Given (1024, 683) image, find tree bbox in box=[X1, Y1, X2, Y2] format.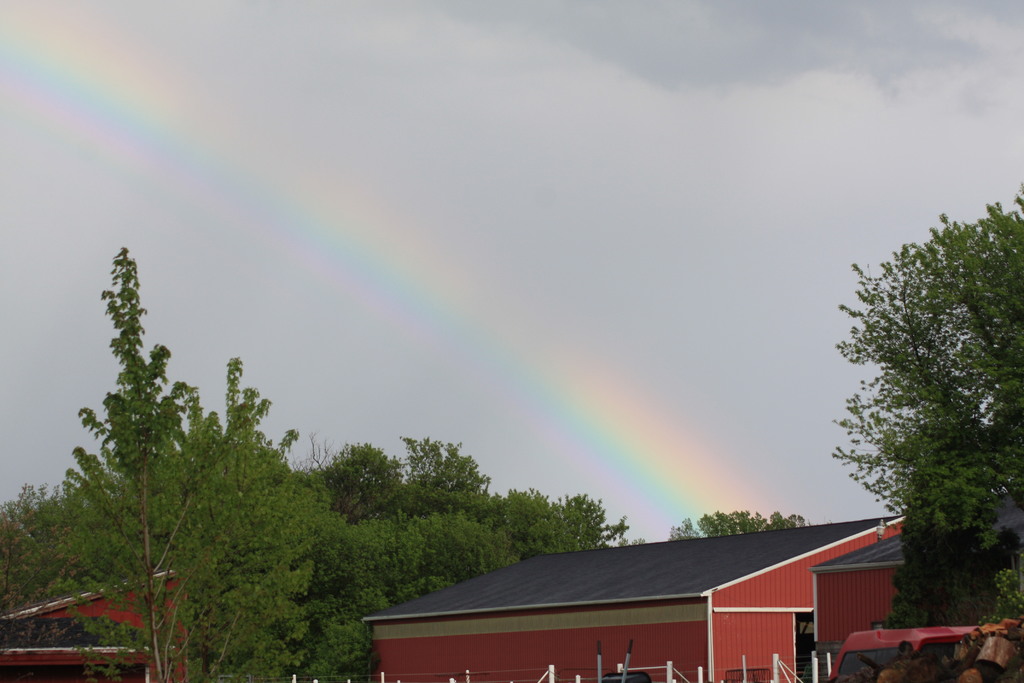
box=[826, 183, 1009, 645].
